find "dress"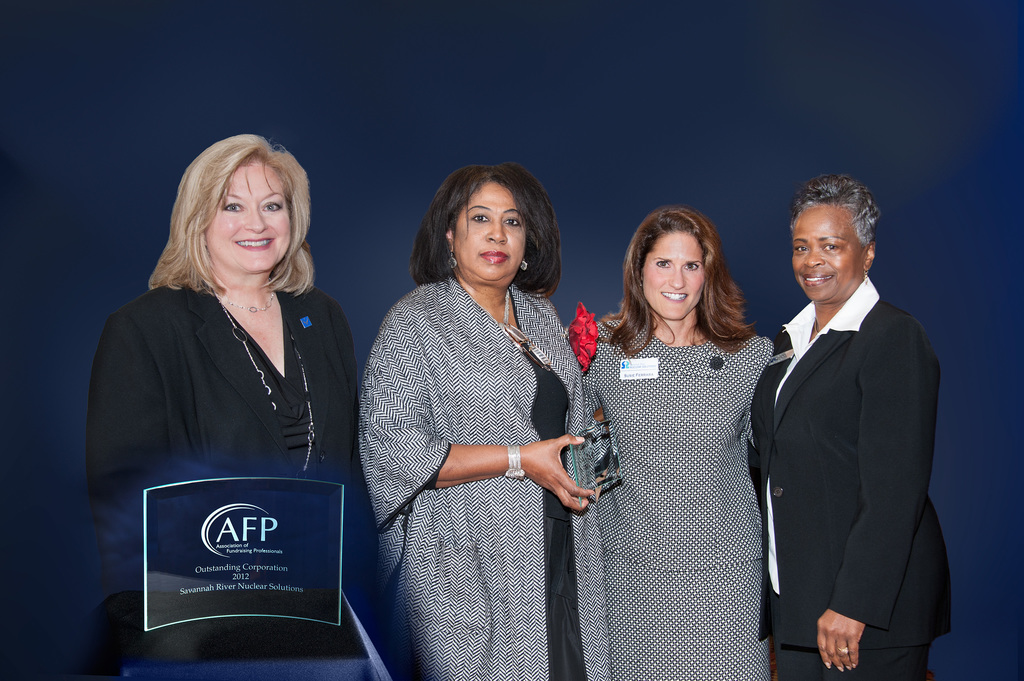
{"x1": 525, "y1": 356, "x2": 586, "y2": 680}
